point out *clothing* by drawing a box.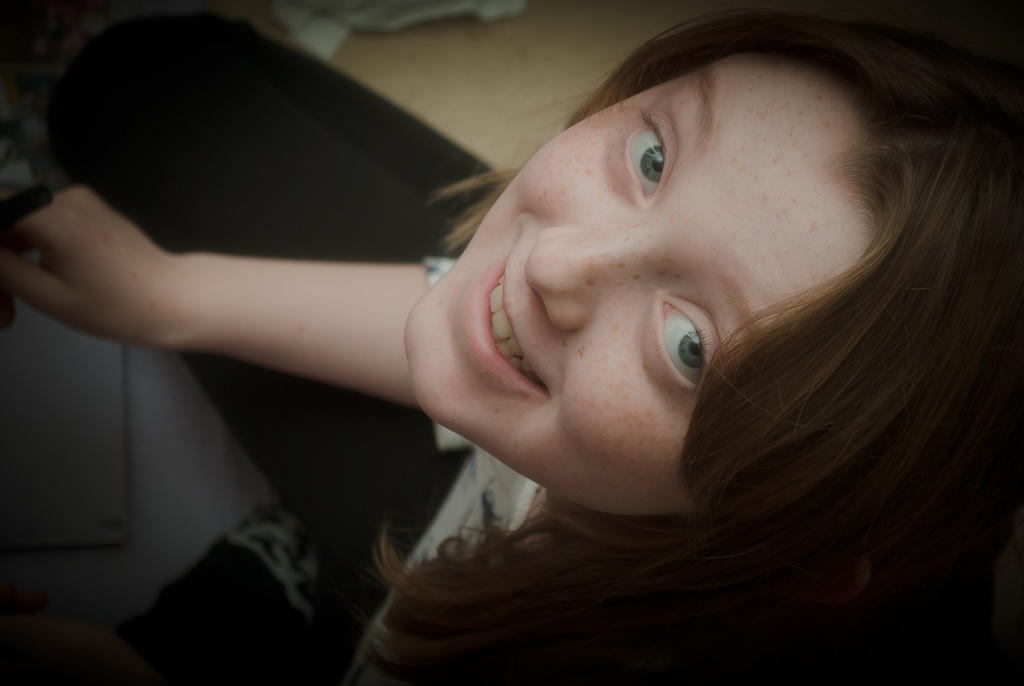
BBox(63, 37, 732, 641).
